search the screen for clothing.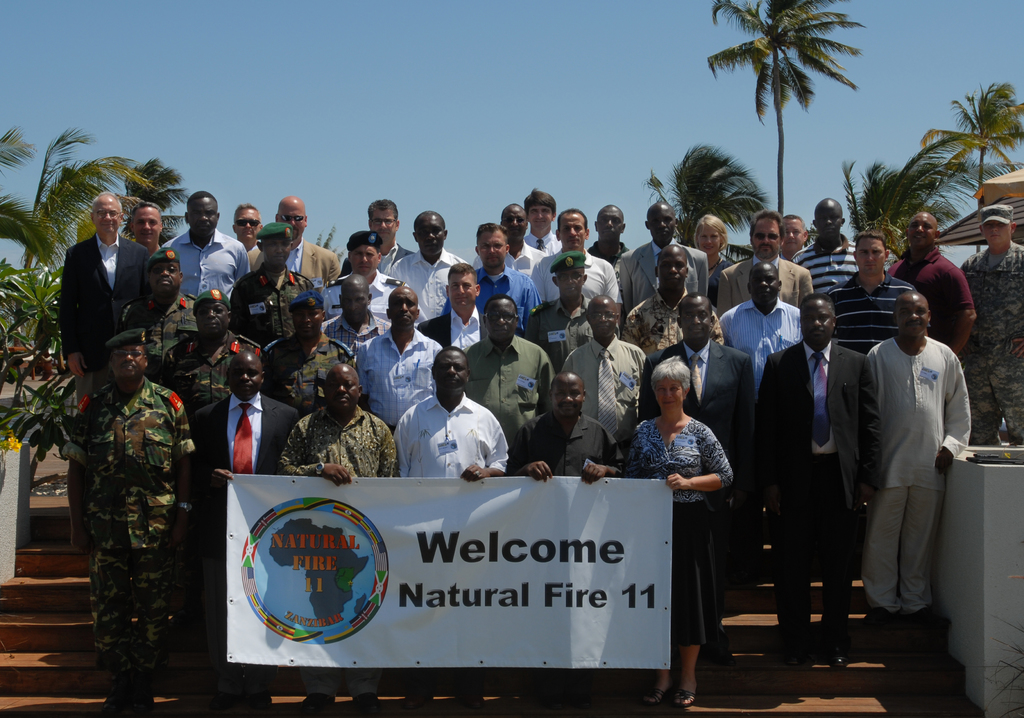
Found at bbox=[740, 331, 883, 634].
